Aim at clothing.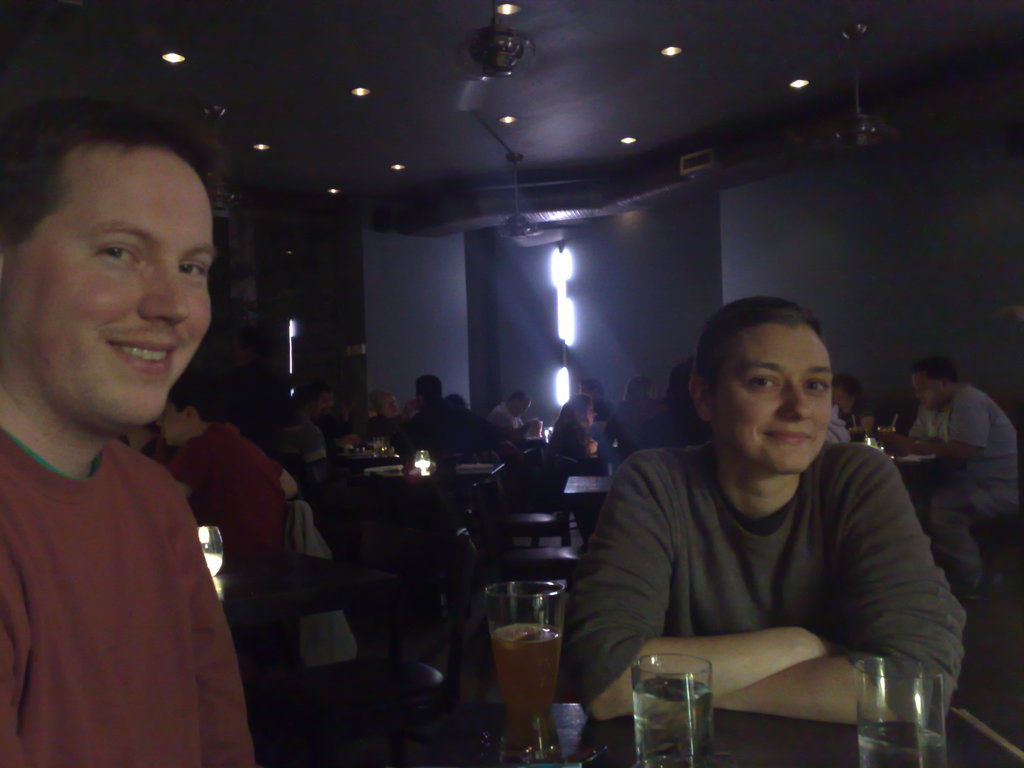
Aimed at (left=561, top=438, right=968, bottom=702).
